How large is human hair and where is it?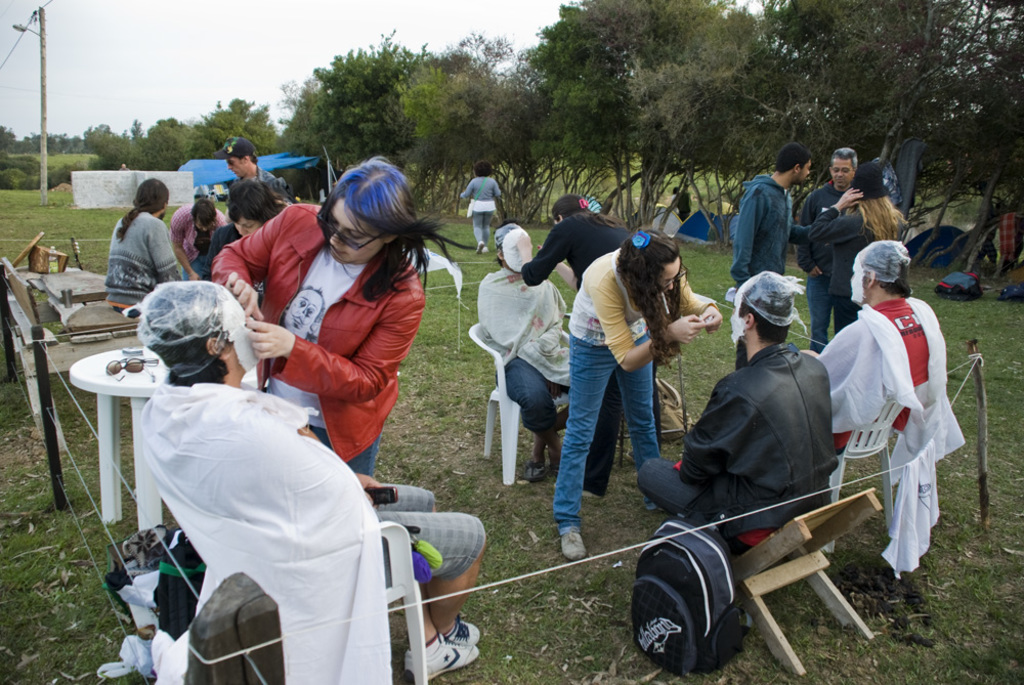
Bounding box: (874,239,913,295).
